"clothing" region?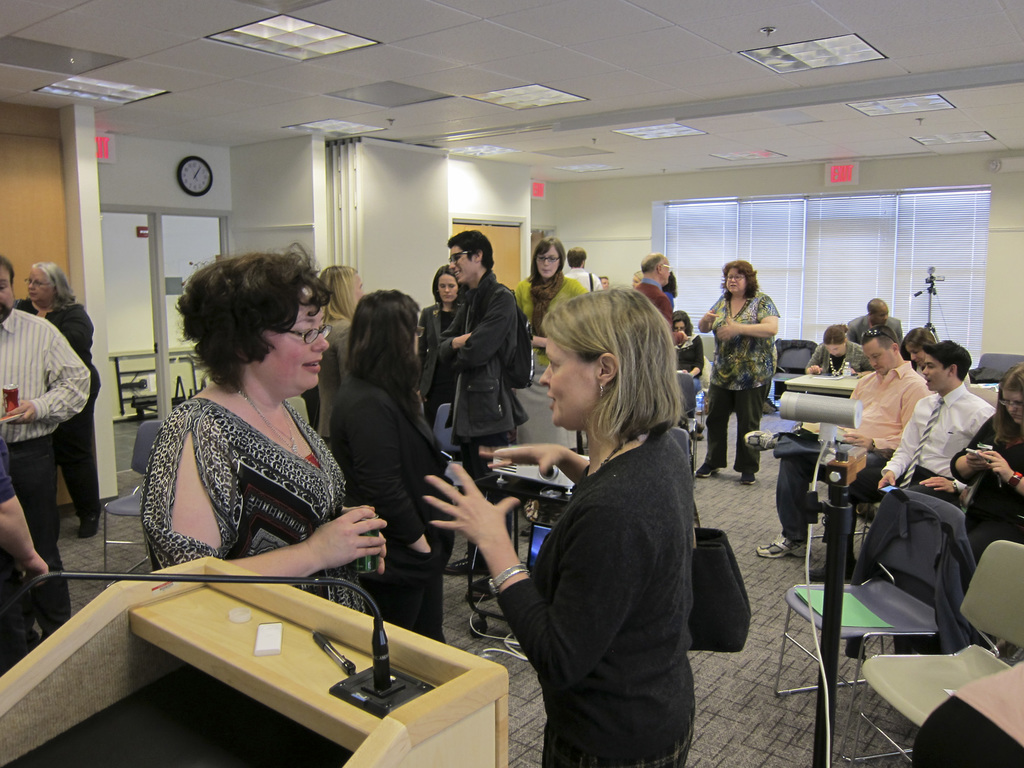
[left=124, top=394, right=383, bottom=621]
